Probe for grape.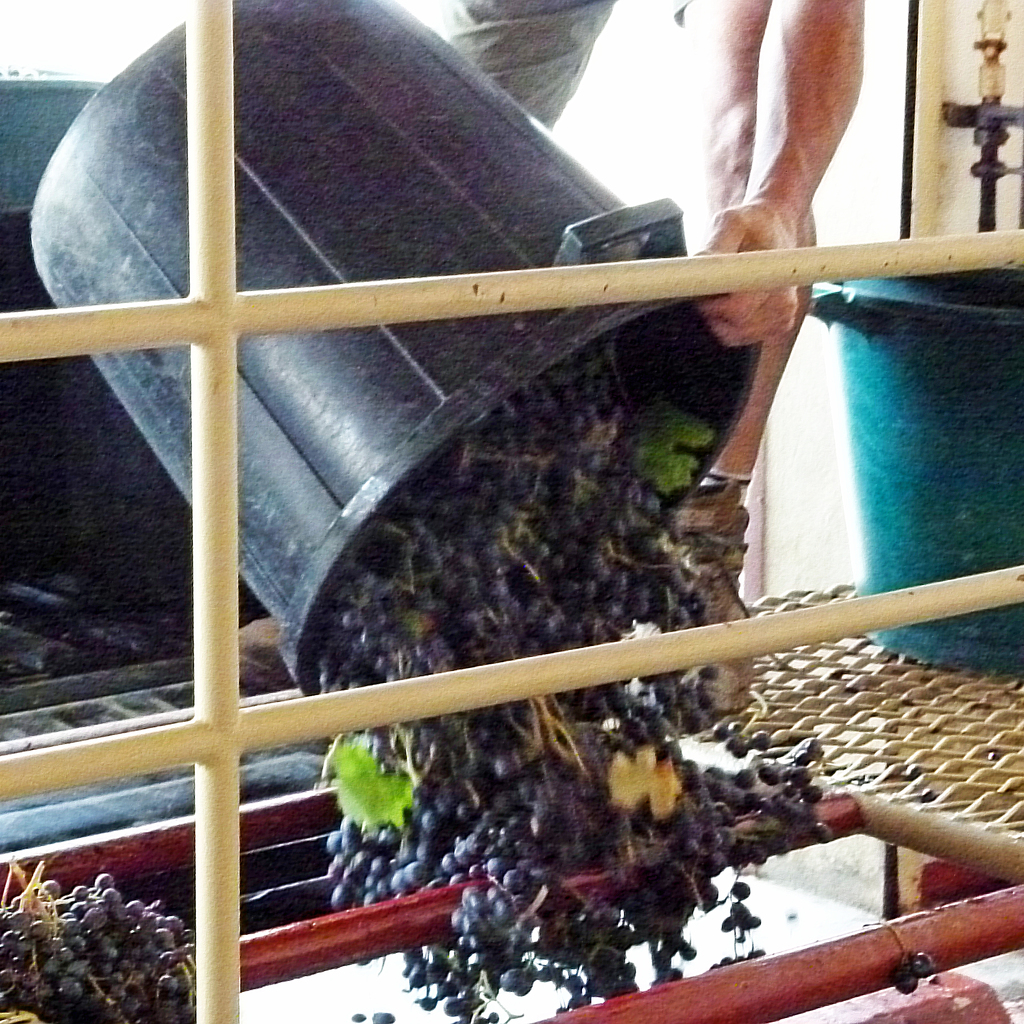
Probe result: select_region(898, 972, 917, 998).
